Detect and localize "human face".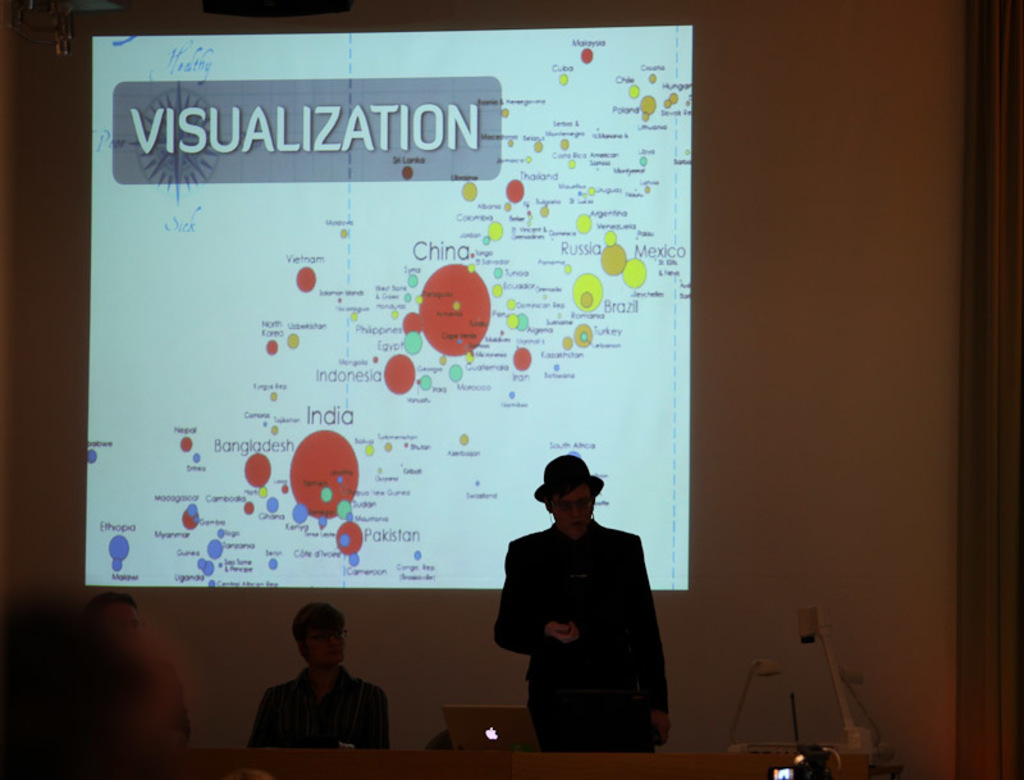
Localized at (308, 625, 346, 661).
